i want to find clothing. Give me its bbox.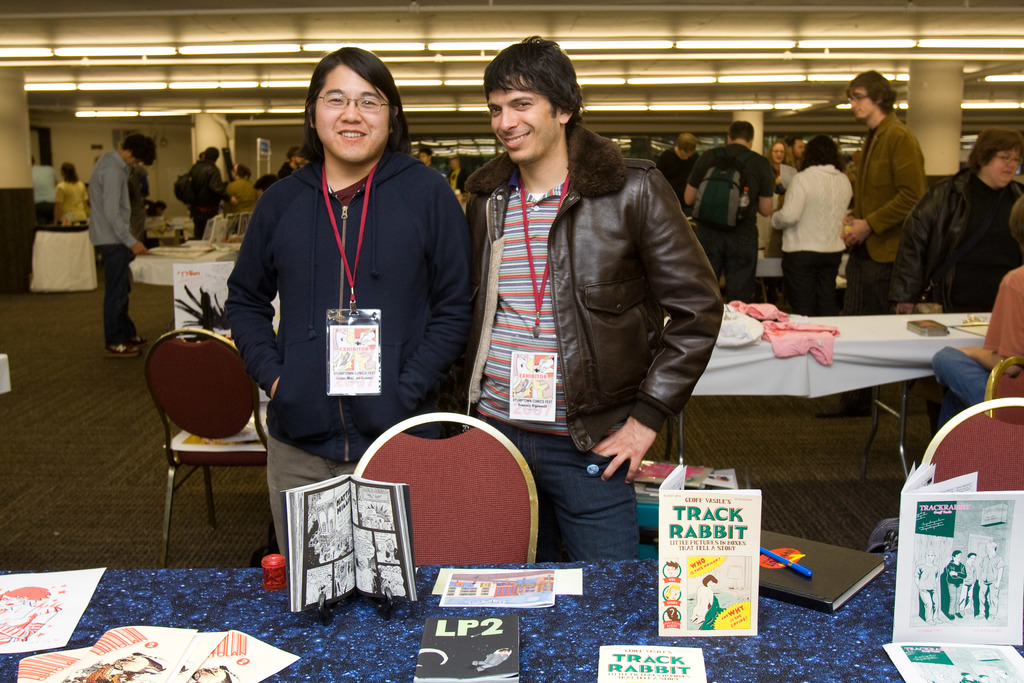
(left=945, top=563, right=966, bottom=614).
